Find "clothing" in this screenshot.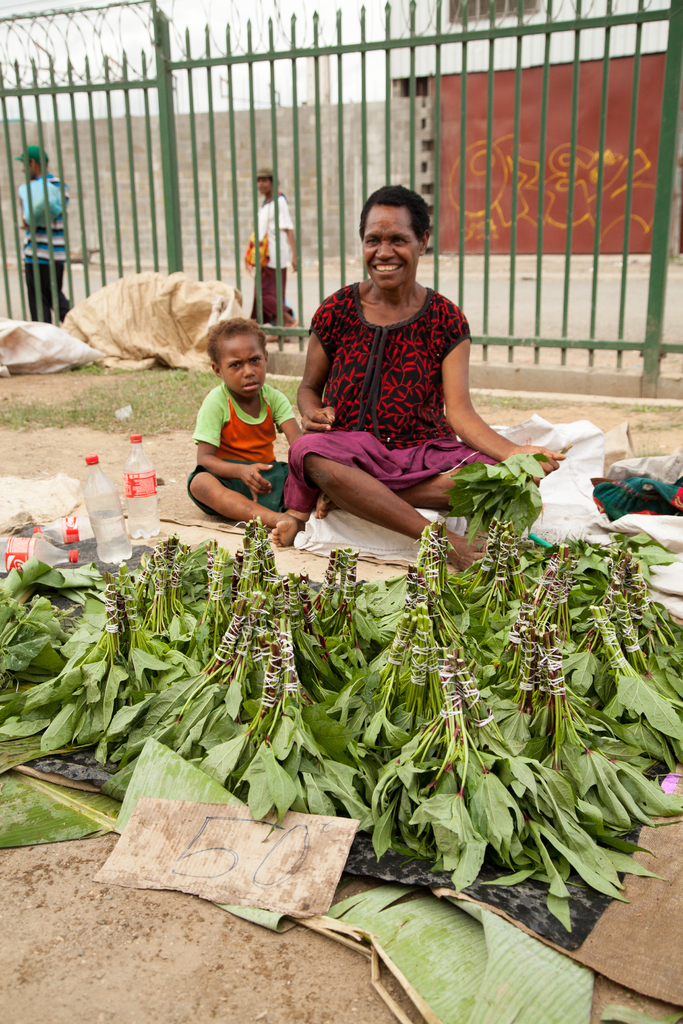
The bounding box for "clothing" is <bbox>296, 256, 494, 509</bbox>.
